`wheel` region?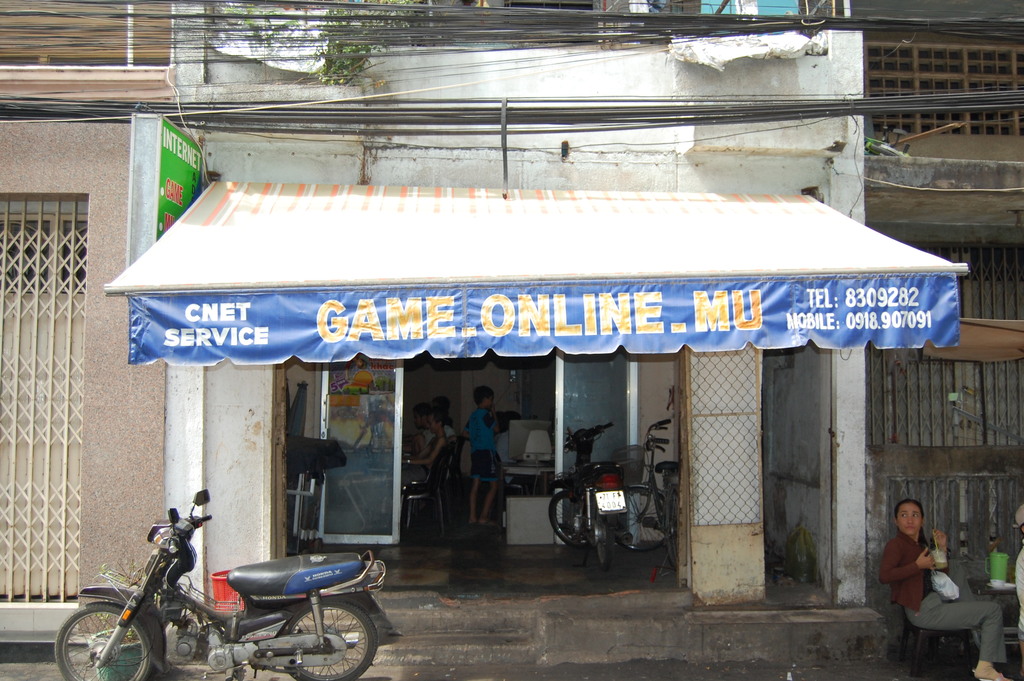
BBox(607, 487, 670, 550)
